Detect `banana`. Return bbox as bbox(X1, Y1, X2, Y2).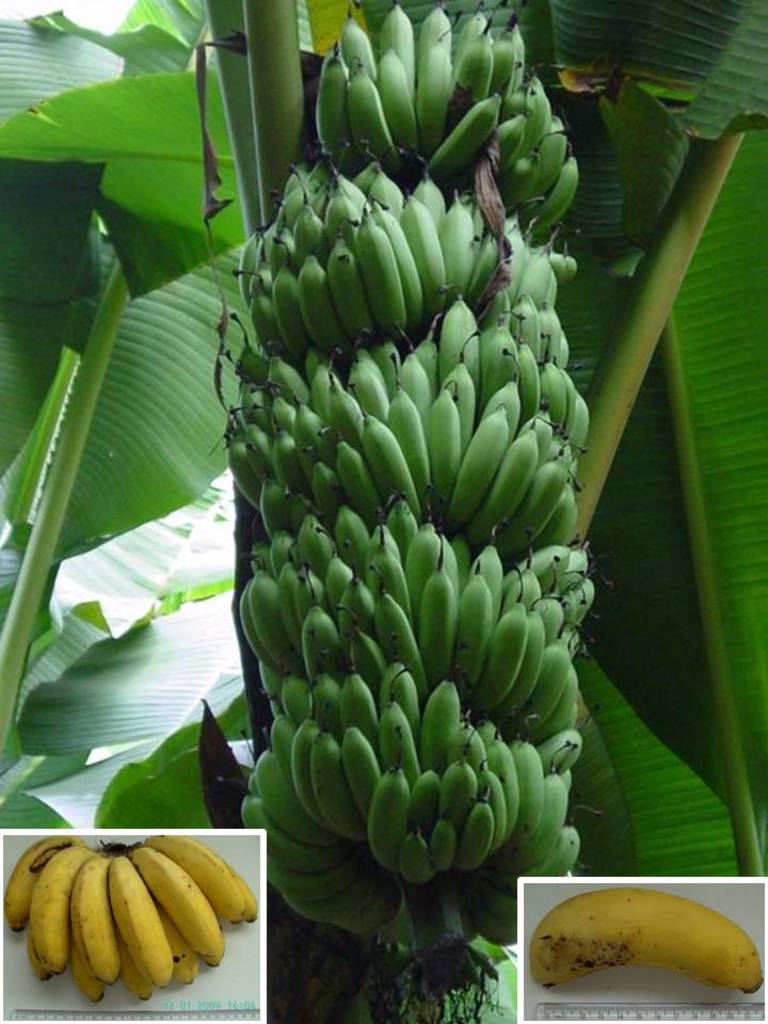
bbox(526, 885, 767, 997).
